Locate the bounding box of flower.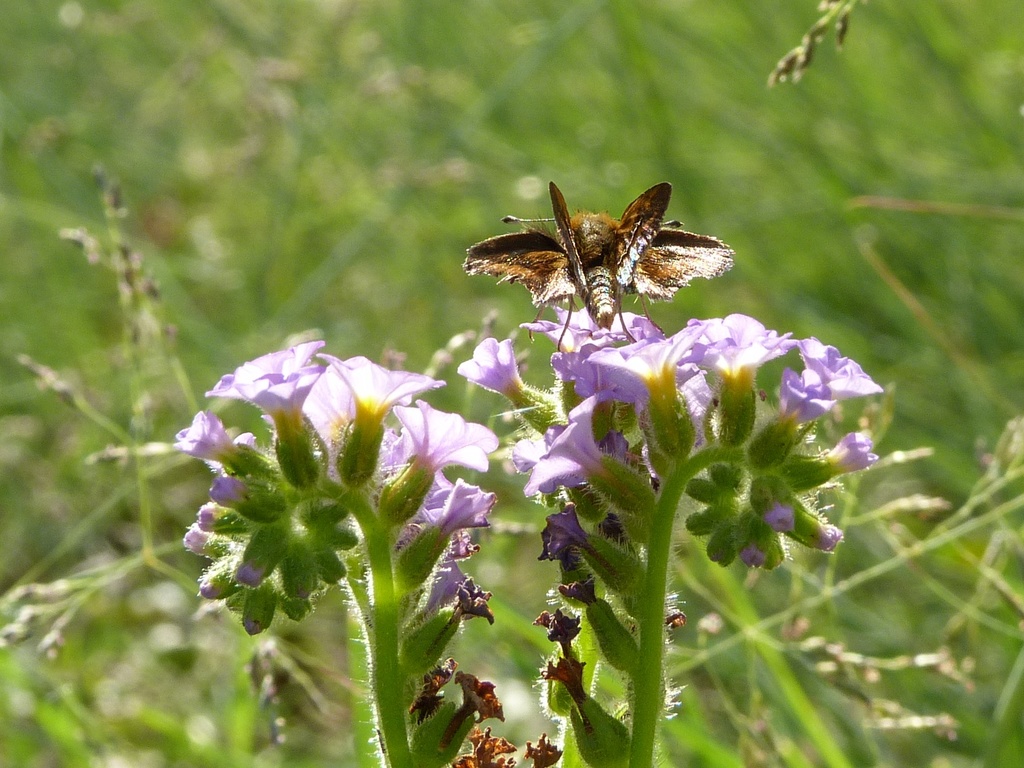
Bounding box: [454, 333, 525, 397].
